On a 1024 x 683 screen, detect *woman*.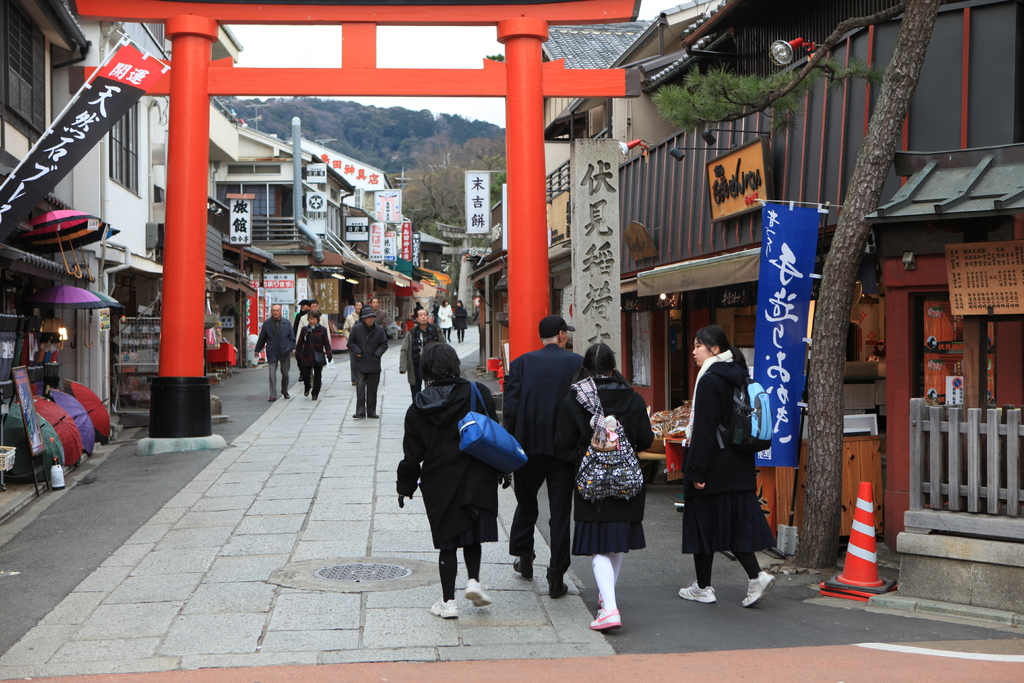
[left=450, top=299, right=468, bottom=343].
